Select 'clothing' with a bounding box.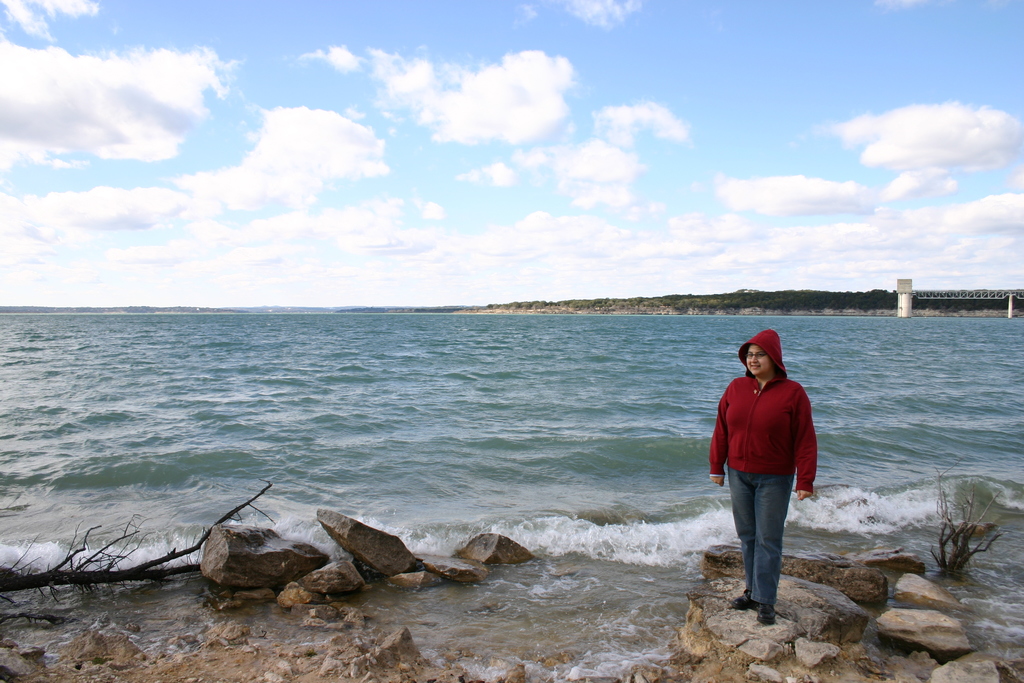
(x1=708, y1=329, x2=819, y2=604).
